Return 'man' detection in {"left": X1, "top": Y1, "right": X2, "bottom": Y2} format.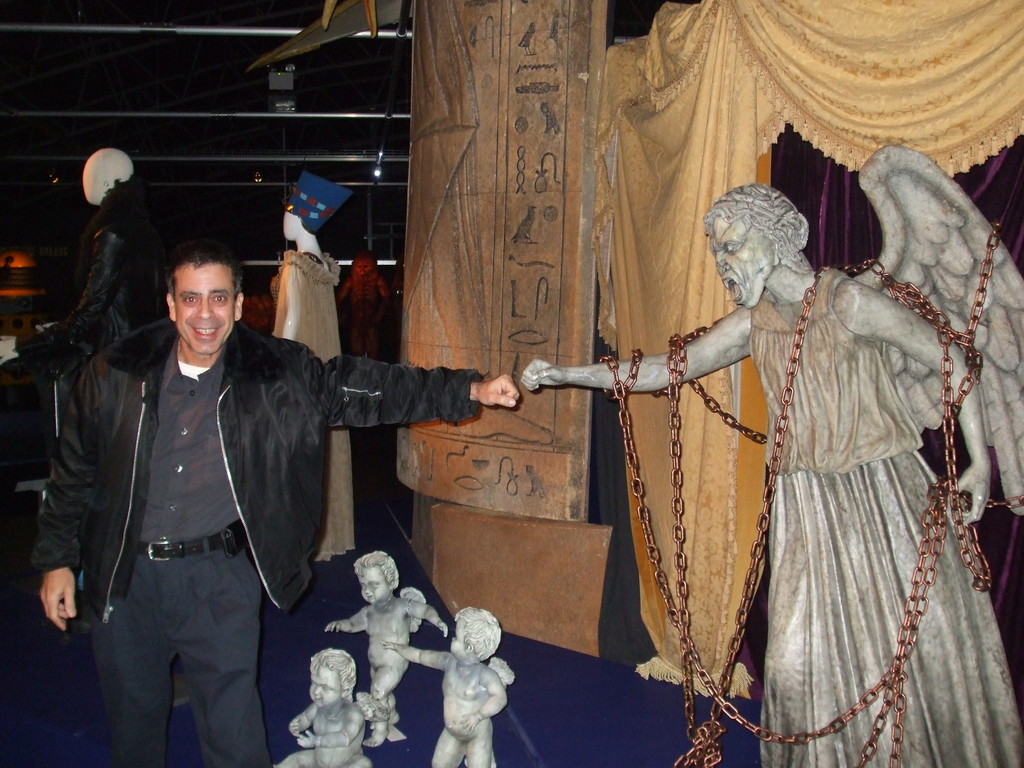
{"left": 31, "top": 237, "right": 522, "bottom": 767}.
